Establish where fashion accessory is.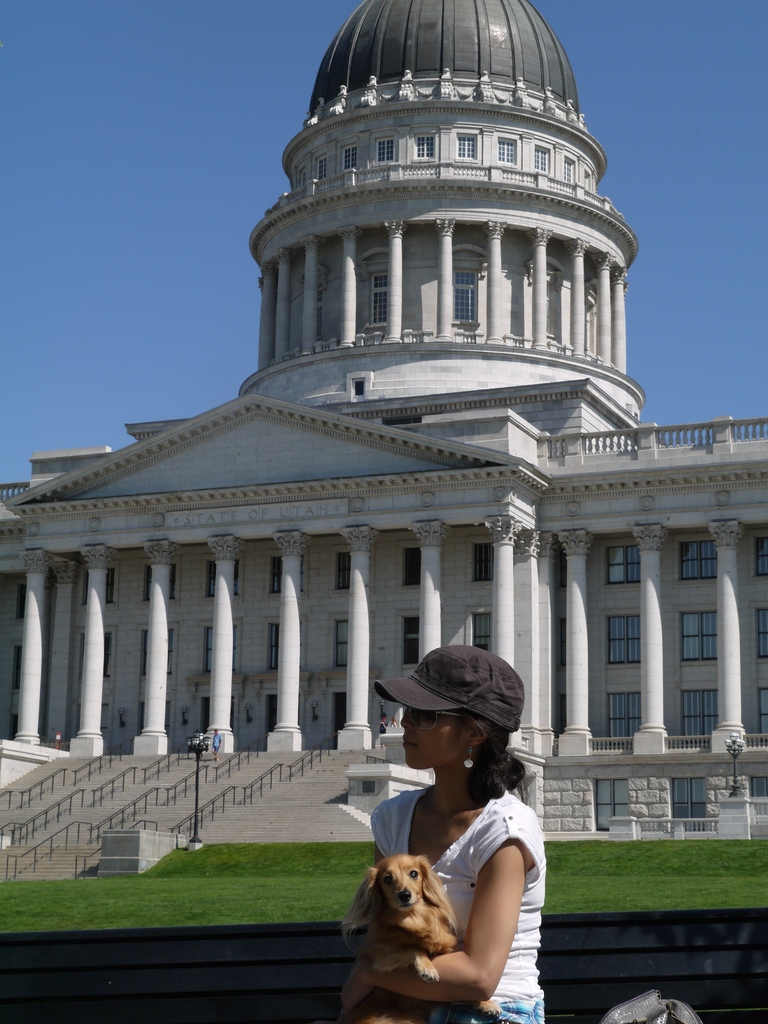
Established at pyautogui.locateOnScreen(374, 643, 525, 730).
